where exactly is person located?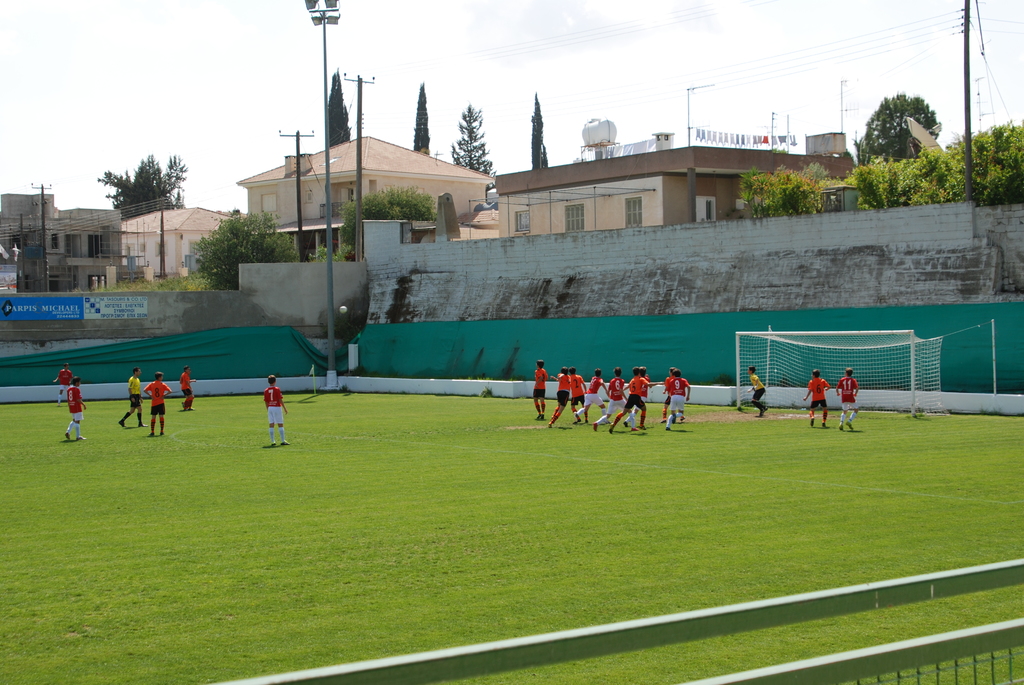
Its bounding box is rect(612, 366, 652, 432).
